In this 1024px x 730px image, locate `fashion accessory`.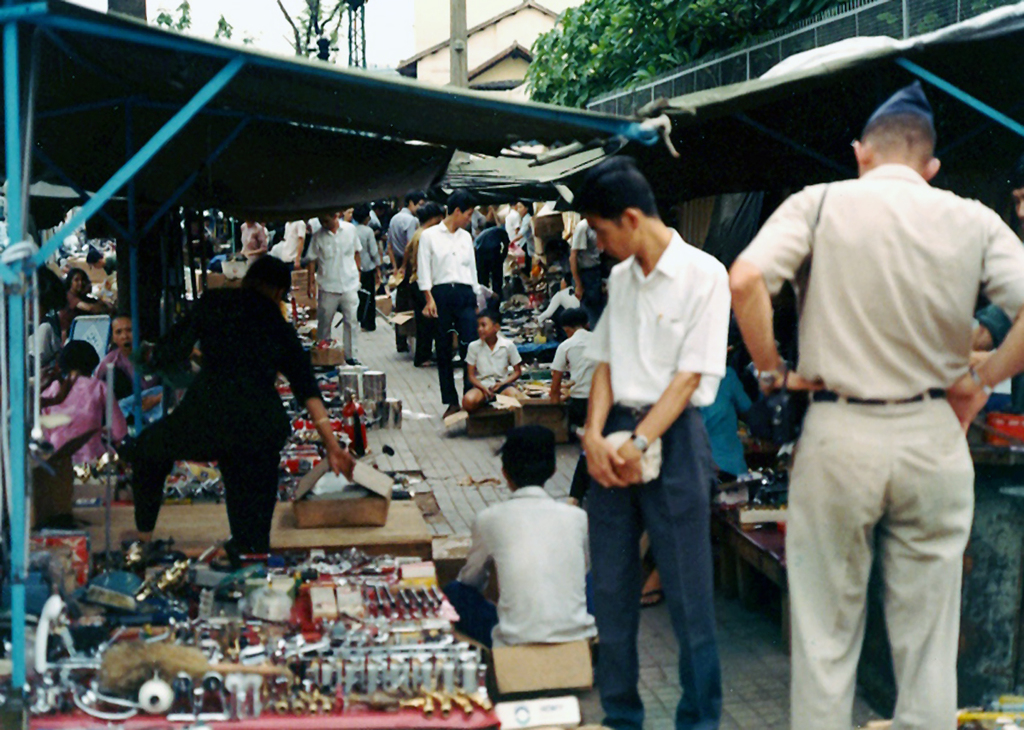
Bounding box: bbox(630, 432, 650, 456).
